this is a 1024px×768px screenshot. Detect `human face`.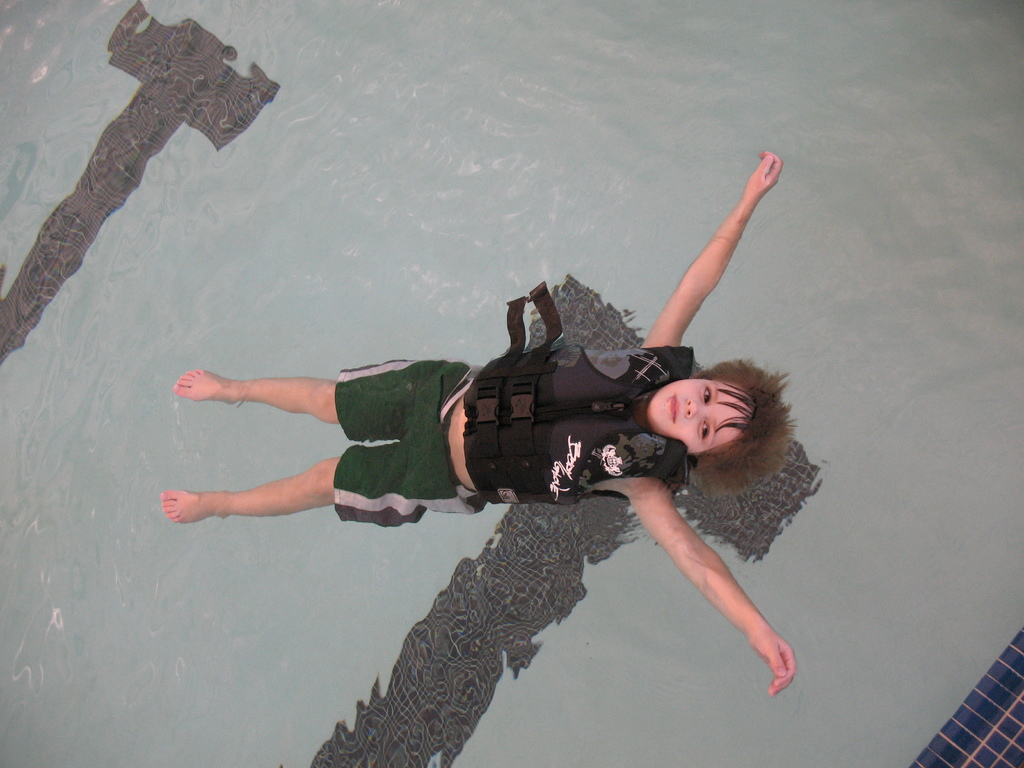
bbox(643, 377, 752, 458).
